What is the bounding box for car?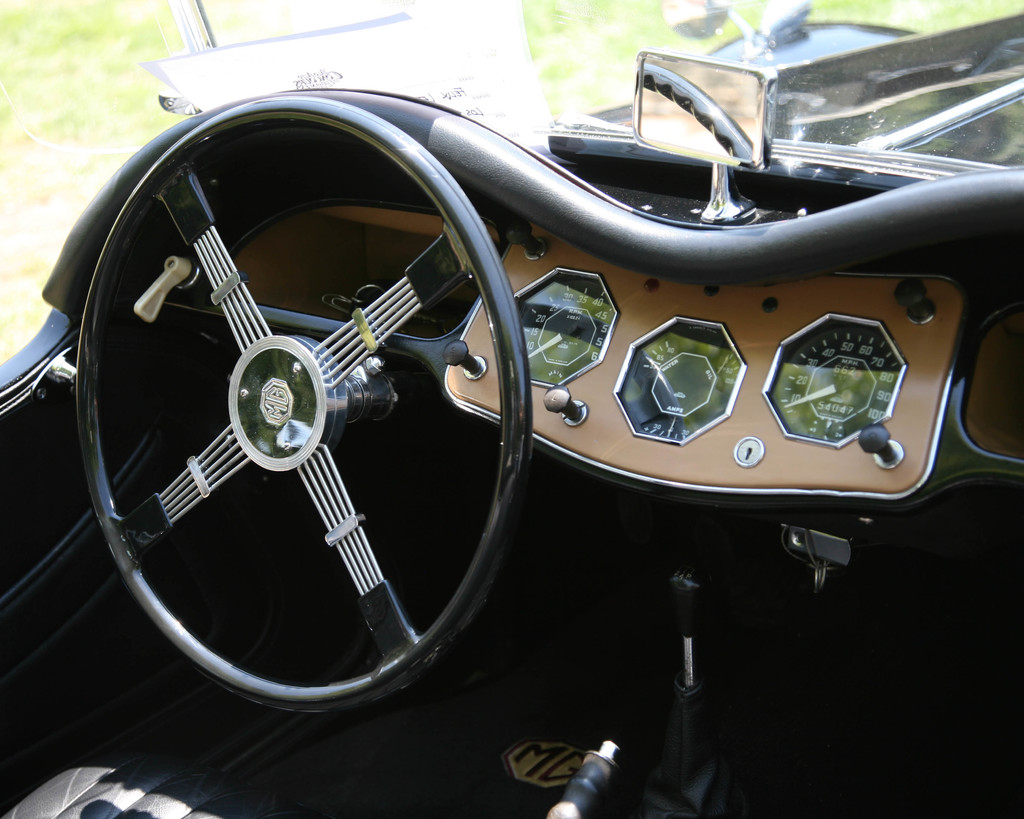
bbox=[3, 2, 1023, 816].
